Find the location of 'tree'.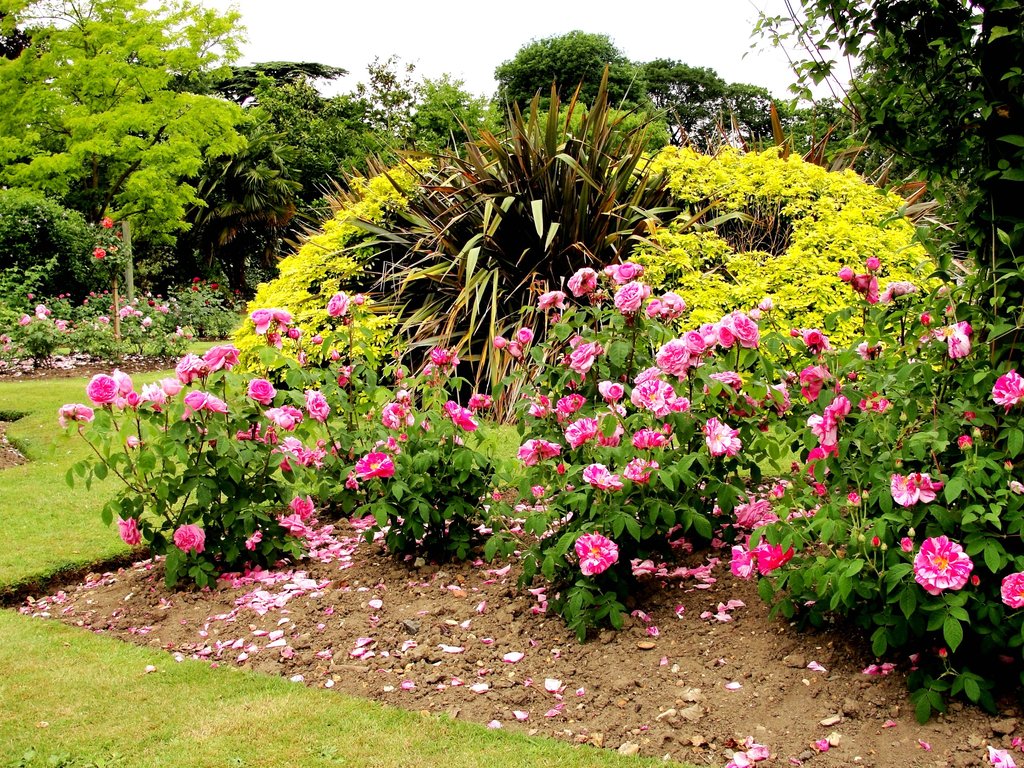
Location: (left=480, top=21, right=669, bottom=139).
